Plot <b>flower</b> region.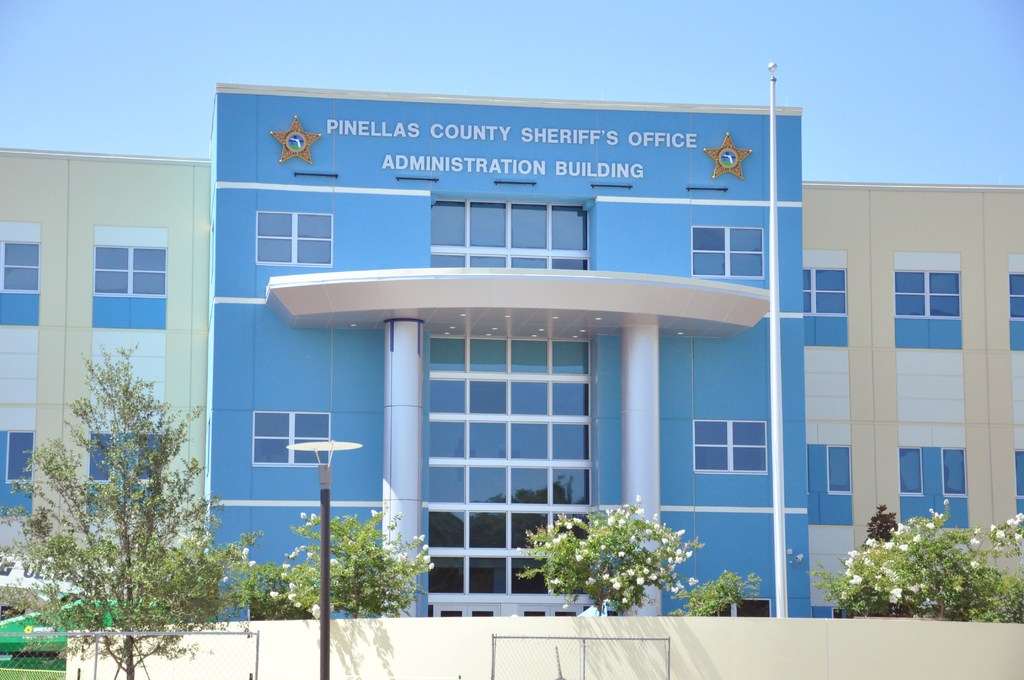
Plotted at <bbox>687, 575, 700, 584</bbox>.
